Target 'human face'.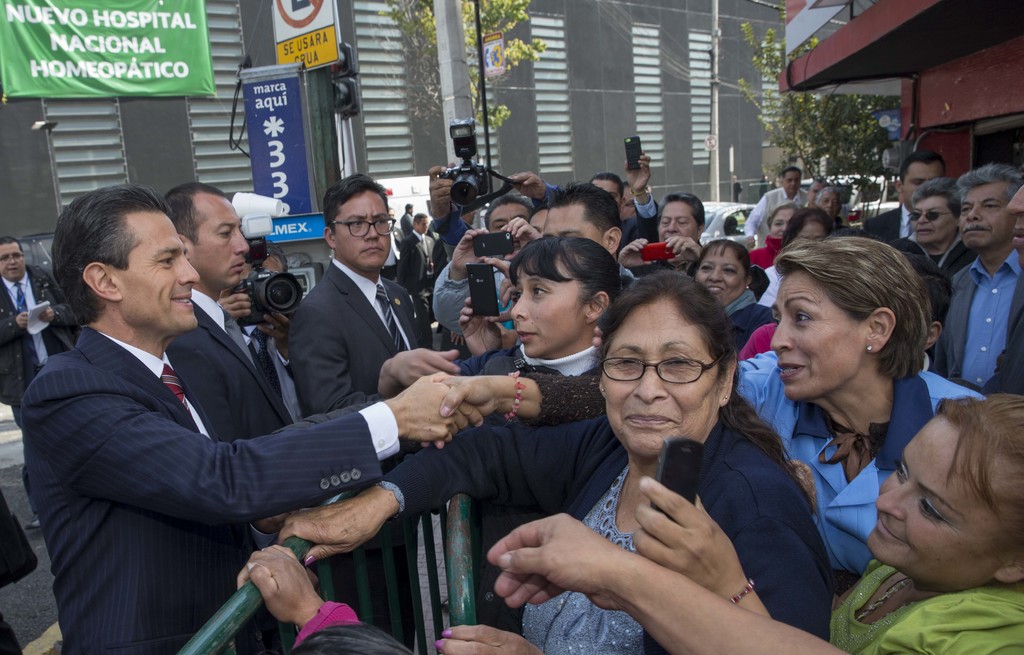
Target region: [419,218,426,233].
